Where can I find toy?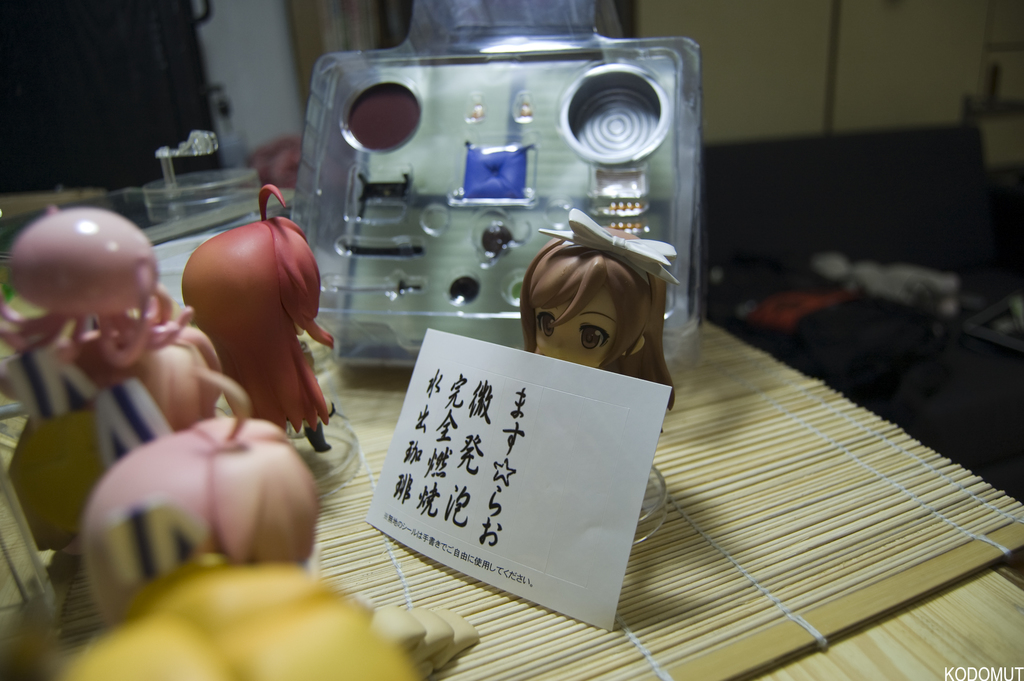
You can find it at [left=34, top=554, right=479, bottom=680].
